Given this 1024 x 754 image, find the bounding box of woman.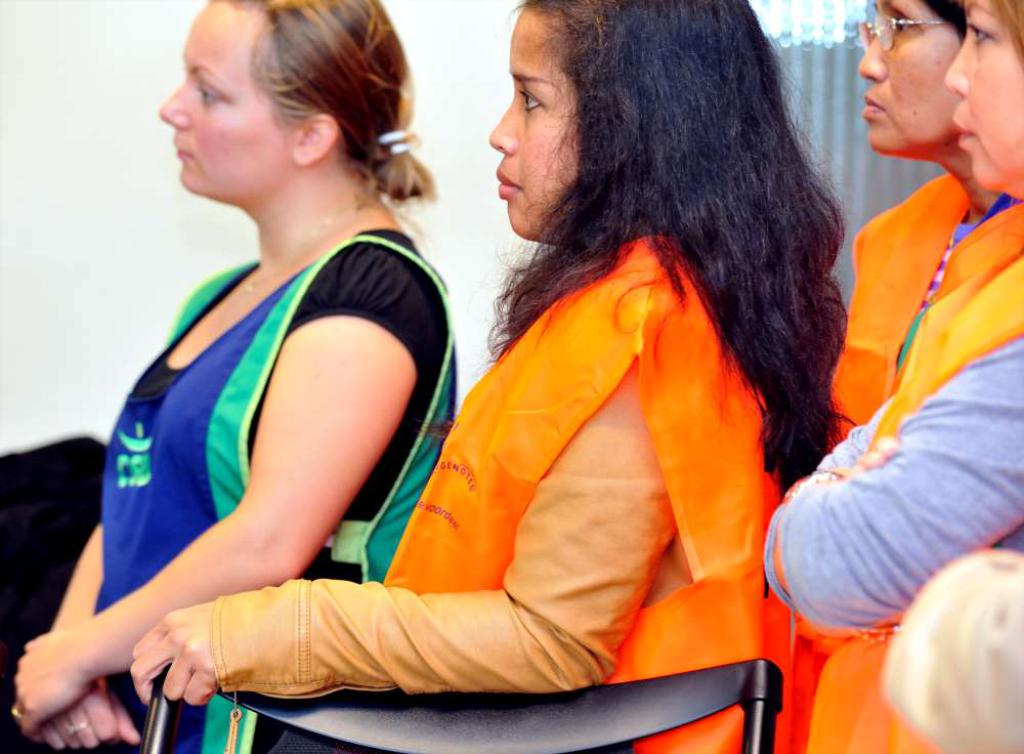
0:0:465:753.
